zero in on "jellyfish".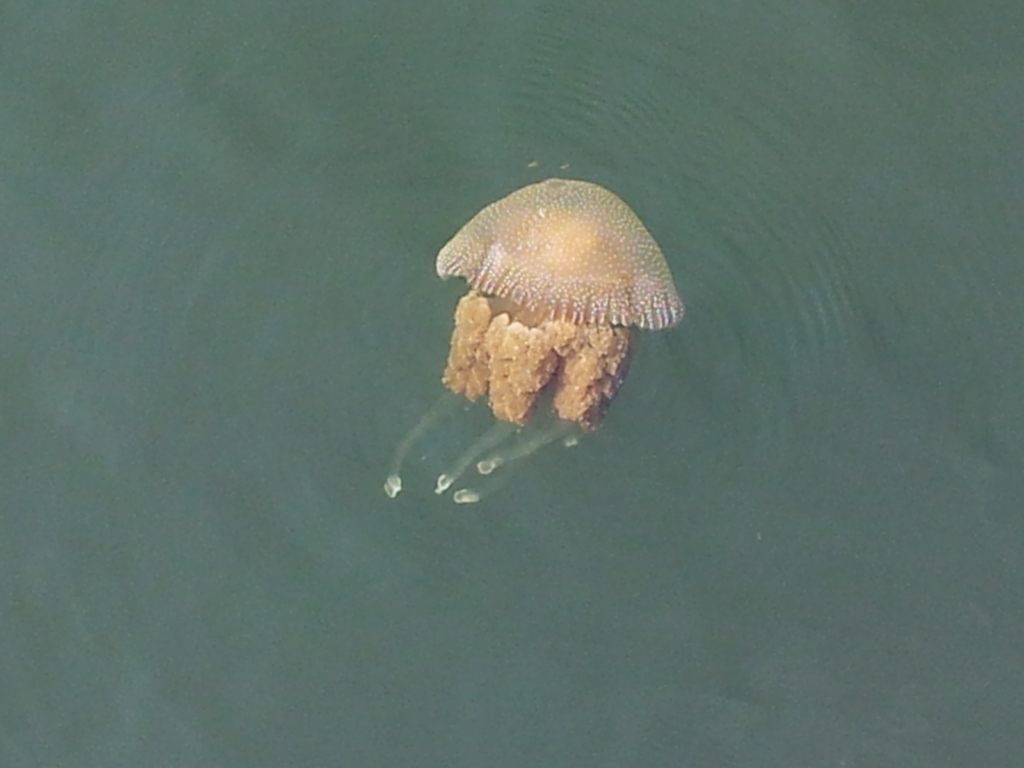
Zeroed in: BBox(419, 161, 707, 459).
